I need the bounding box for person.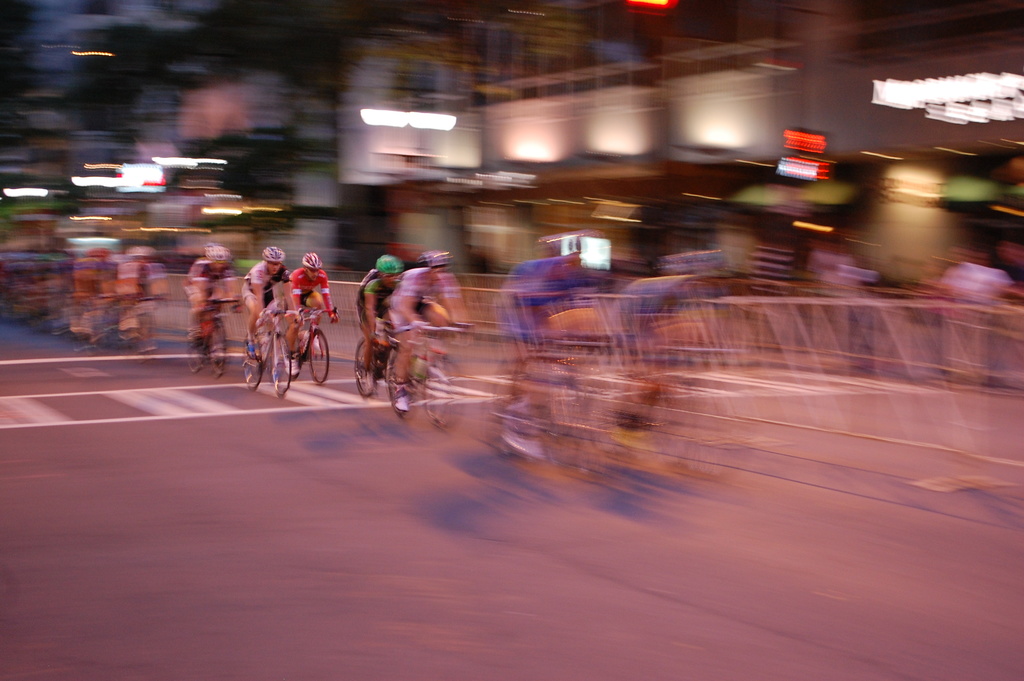
Here it is: bbox=(181, 240, 242, 347).
